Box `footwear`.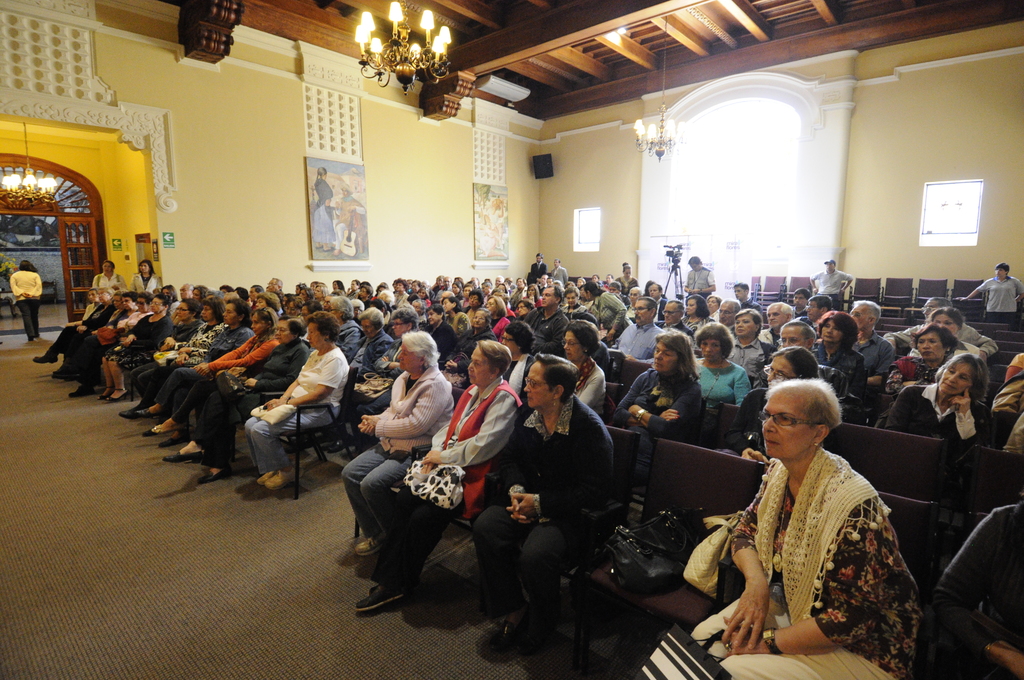
{"x1": 152, "y1": 425, "x2": 176, "y2": 432}.
